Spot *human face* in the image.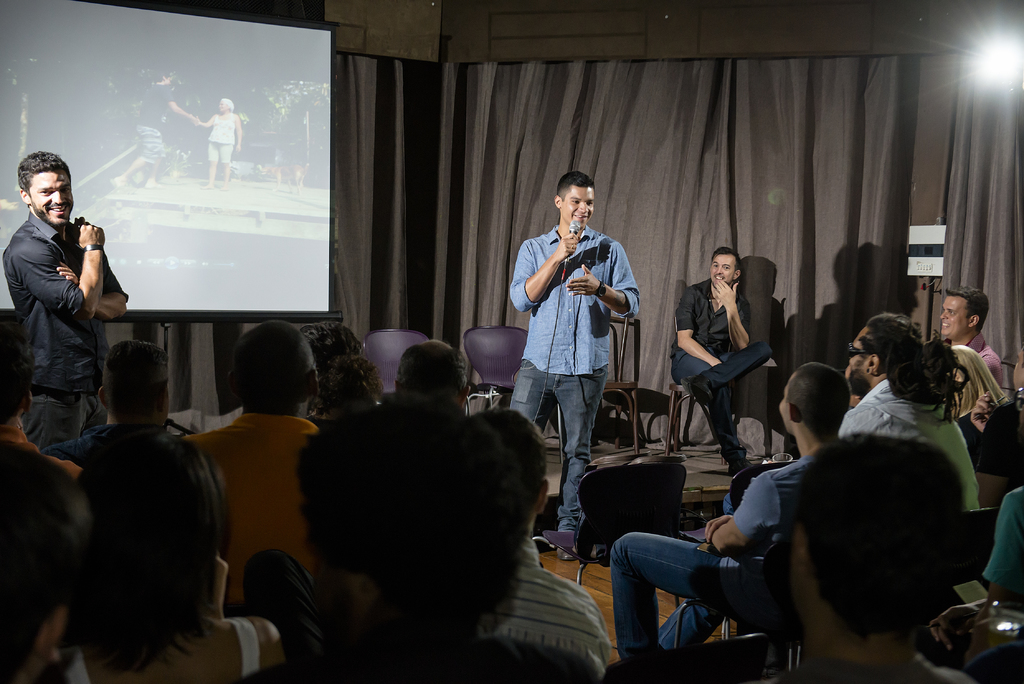
*human face* found at bbox=[557, 180, 593, 231].
